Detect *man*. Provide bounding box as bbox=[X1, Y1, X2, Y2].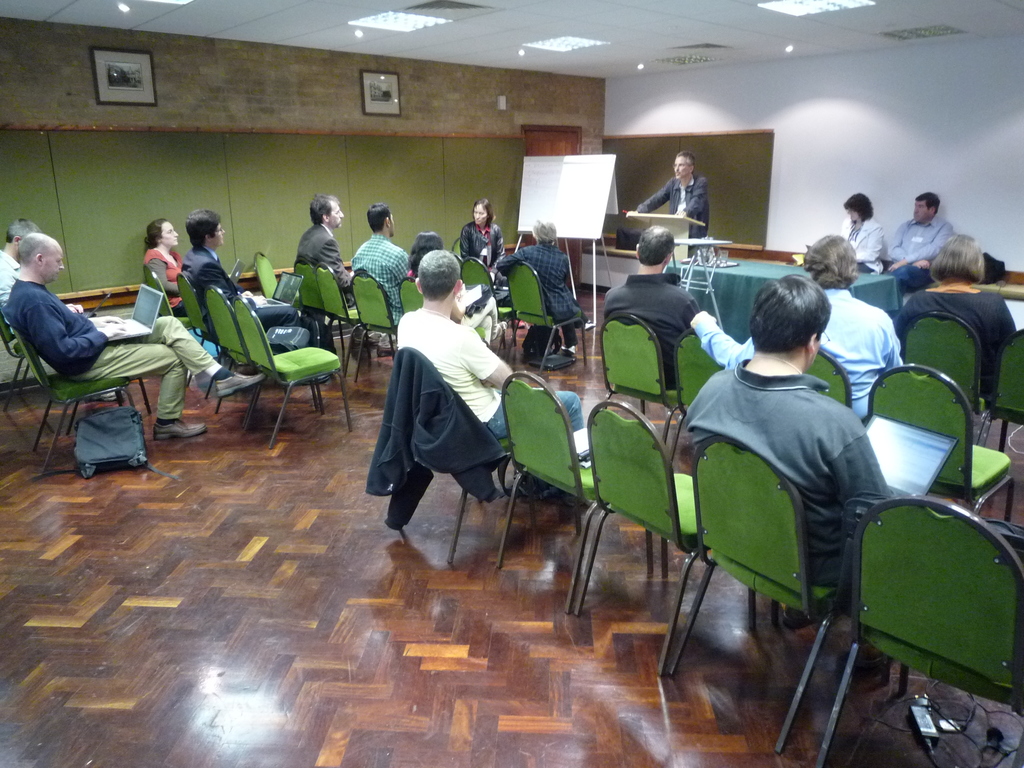
bbox=[668, 251, 938, 711].
